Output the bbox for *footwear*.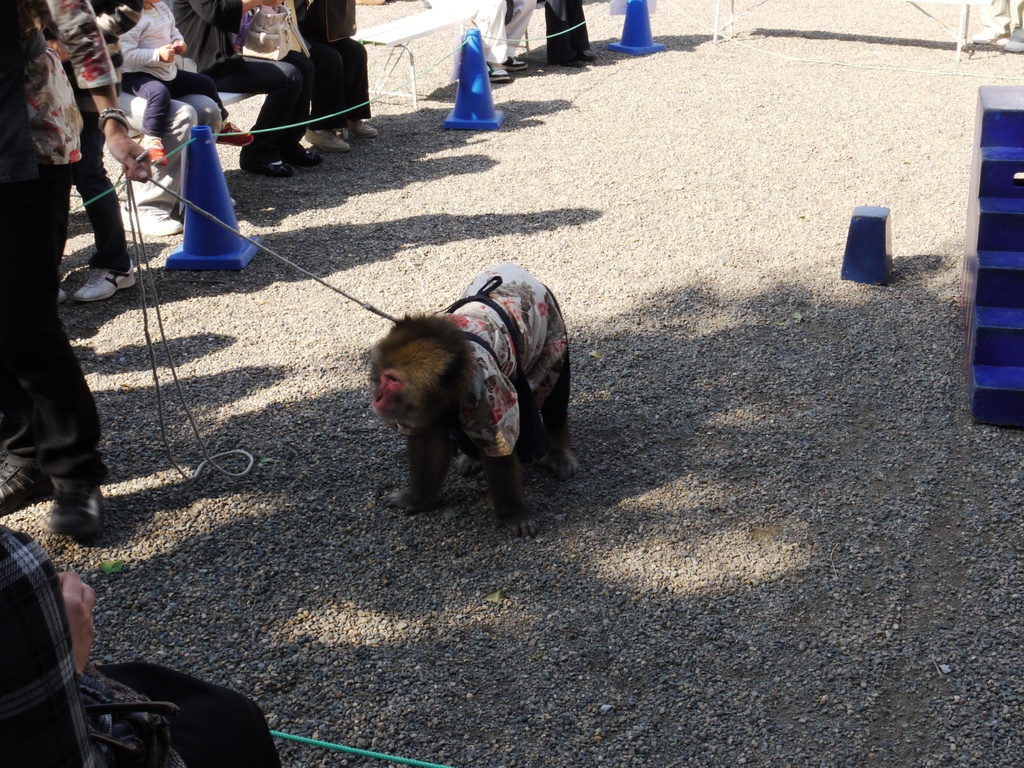
75 260 138 299.
